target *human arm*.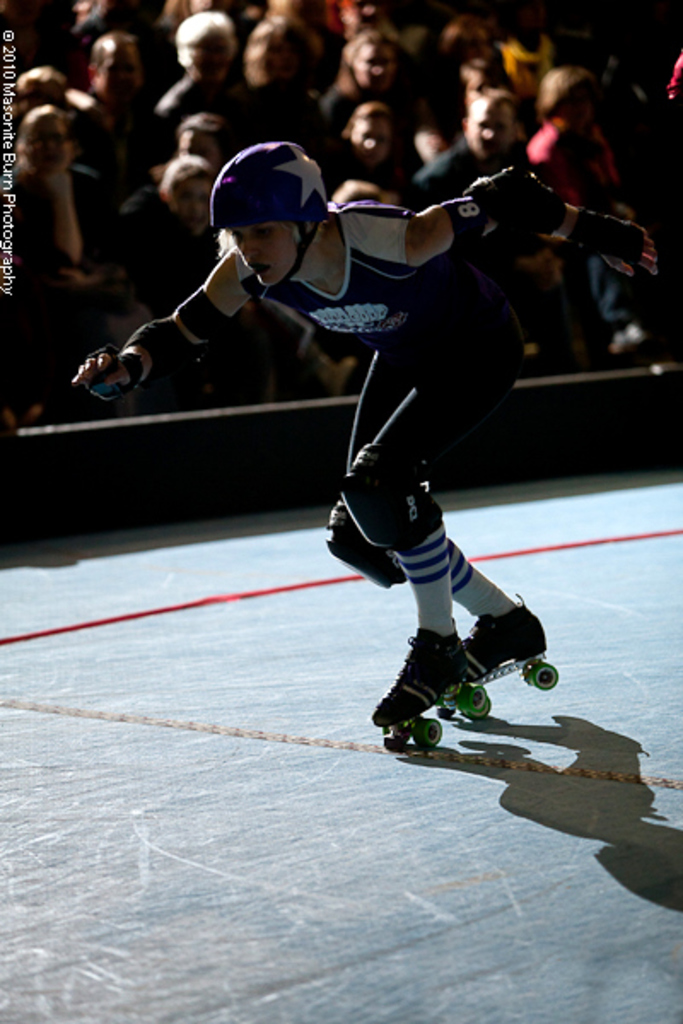
Target region: (left=67, top=261, right=289, bottom=415).
